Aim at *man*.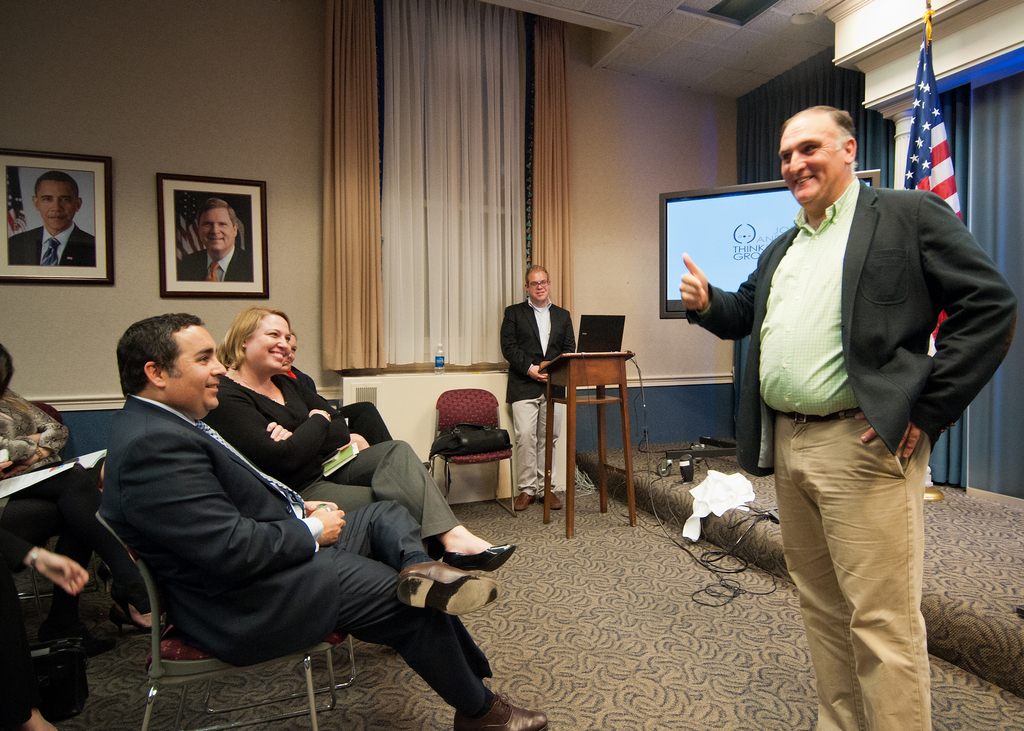
Aimed at region(675, 106, 1017, 730).
